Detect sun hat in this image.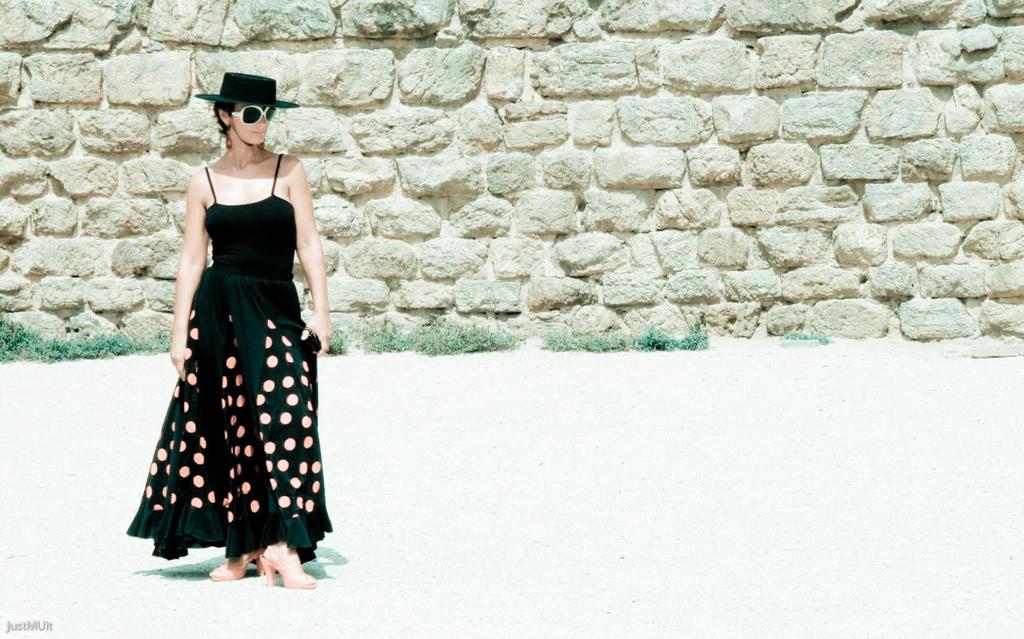
Detection: [194,65,297,113].
